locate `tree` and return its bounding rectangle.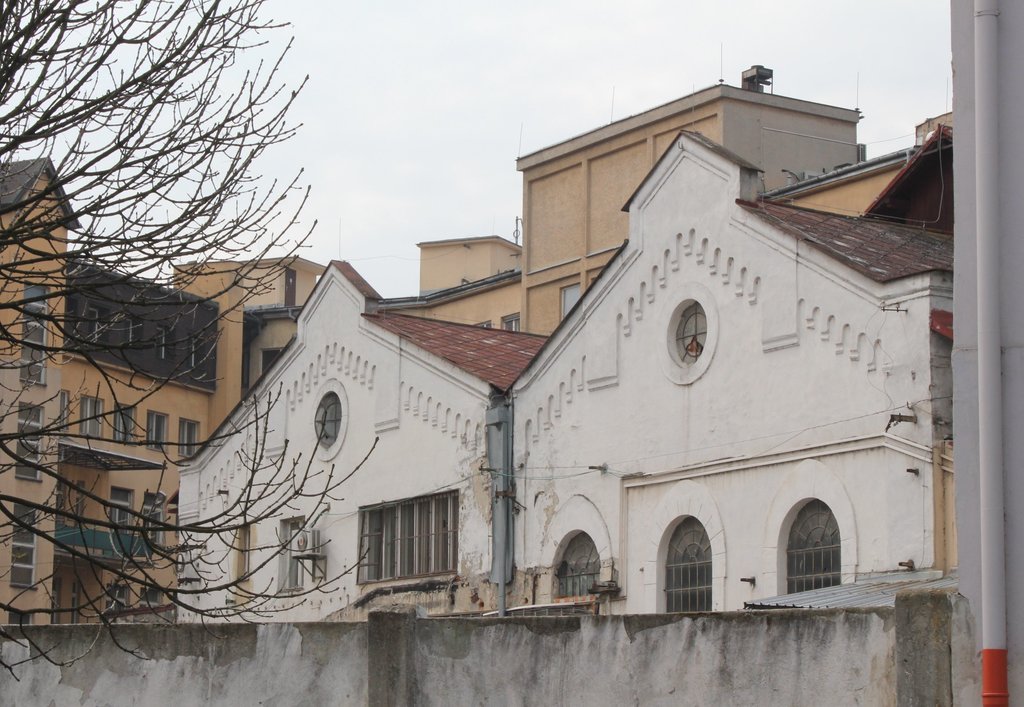
bbox(0, 0, 379, 668).
